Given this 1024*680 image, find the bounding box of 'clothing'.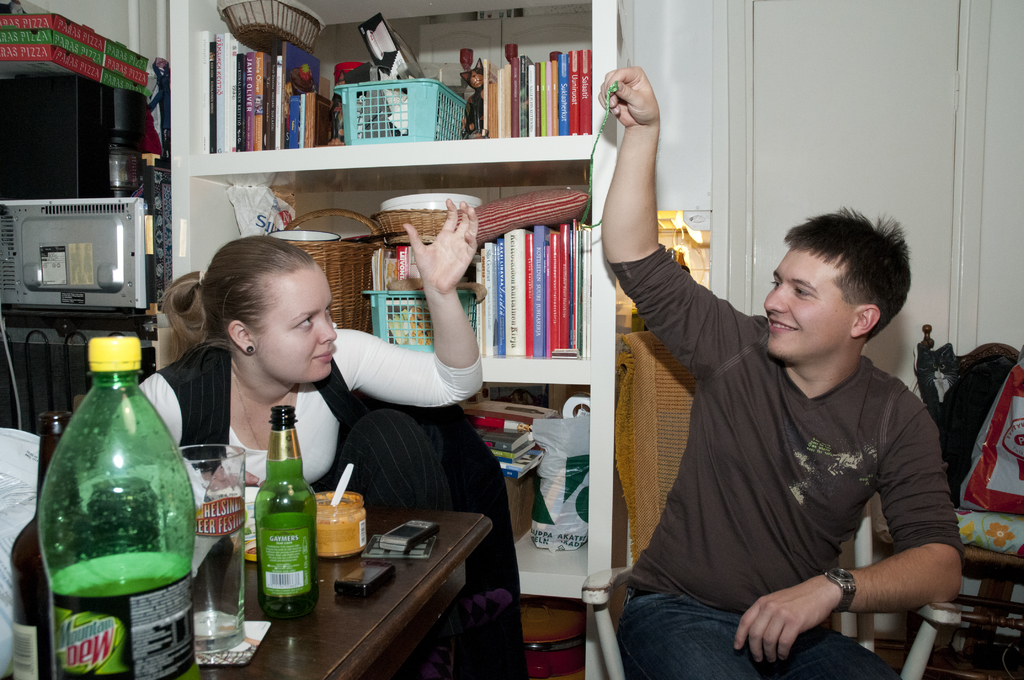
<box>90,327,488,498</box>.
